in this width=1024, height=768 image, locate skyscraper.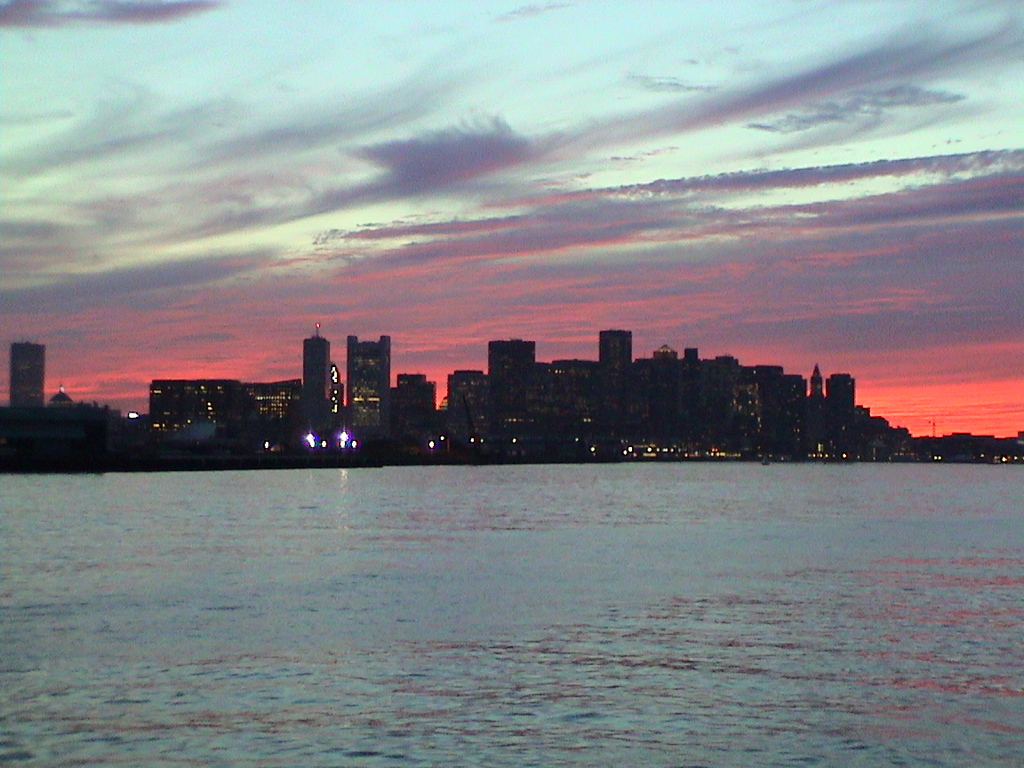
Bounding box: (433, 373, 476, 447).
